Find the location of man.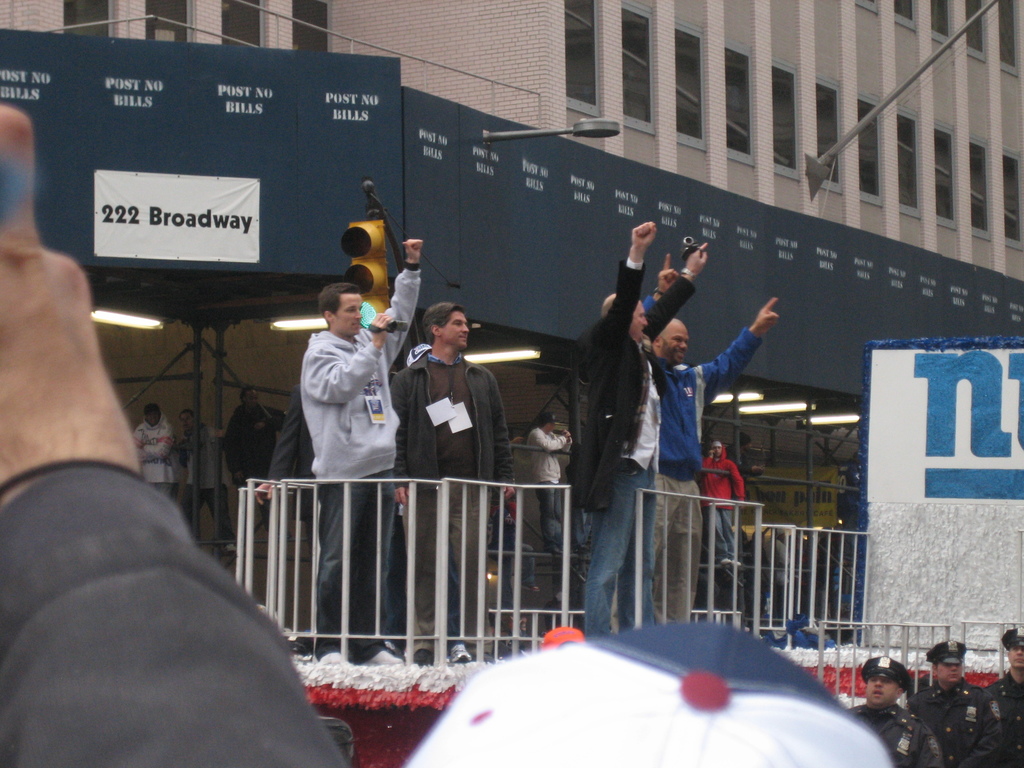
Location: locate(641, 259, 784, 625).
